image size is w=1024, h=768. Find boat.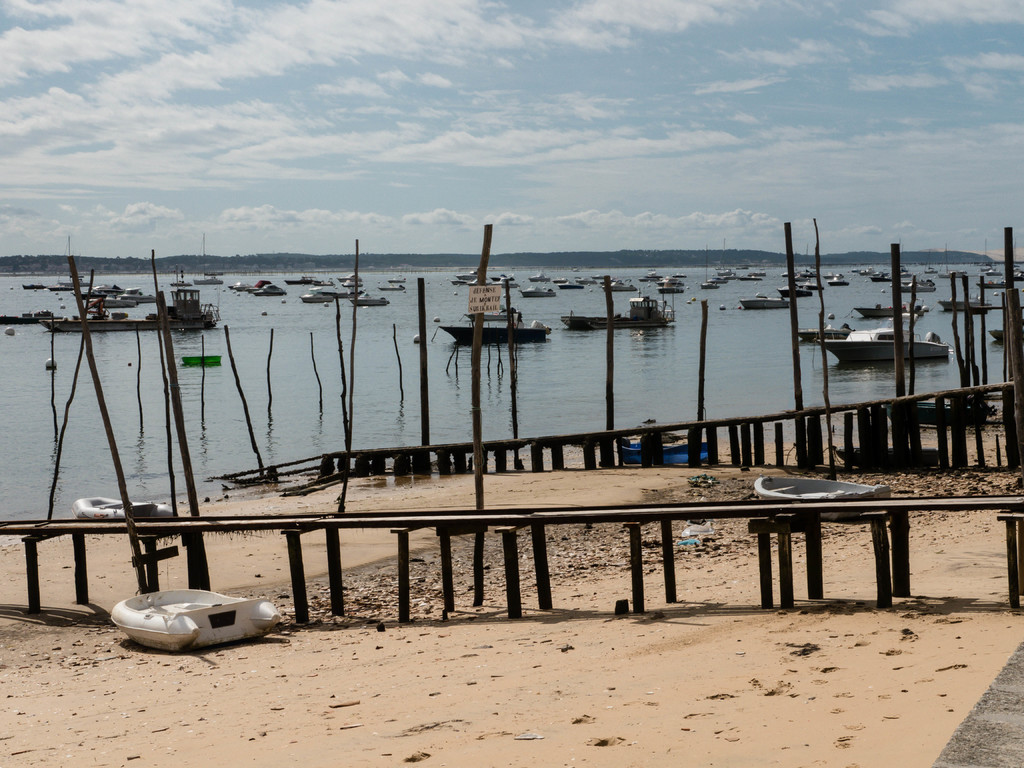
pyautogui.locateOnScreen(780, 285, 810, 301).
